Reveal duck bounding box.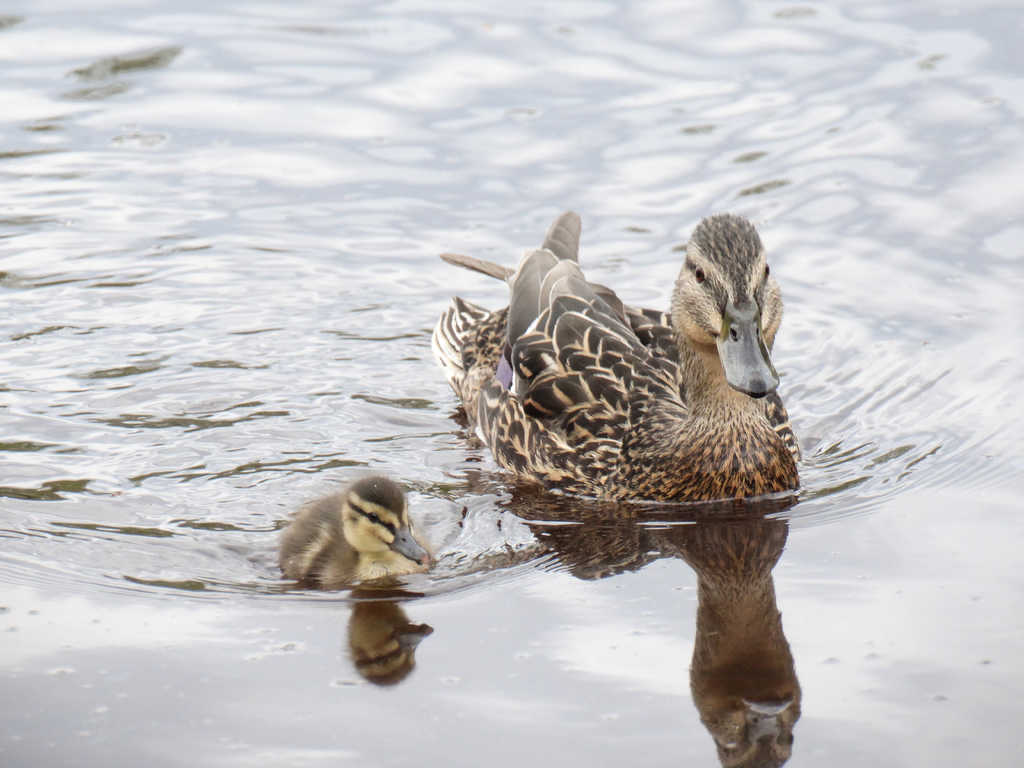
Revealed: Rect(263, 468, 447, 584).
